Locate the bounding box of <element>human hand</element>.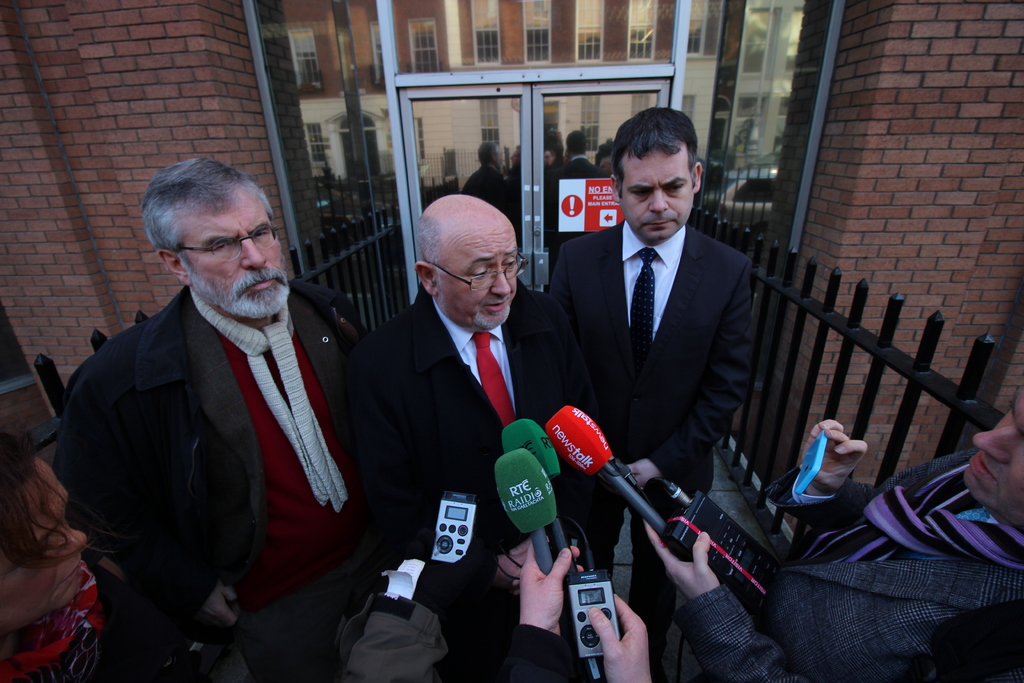
Bounding box: 194/580/243/629.
